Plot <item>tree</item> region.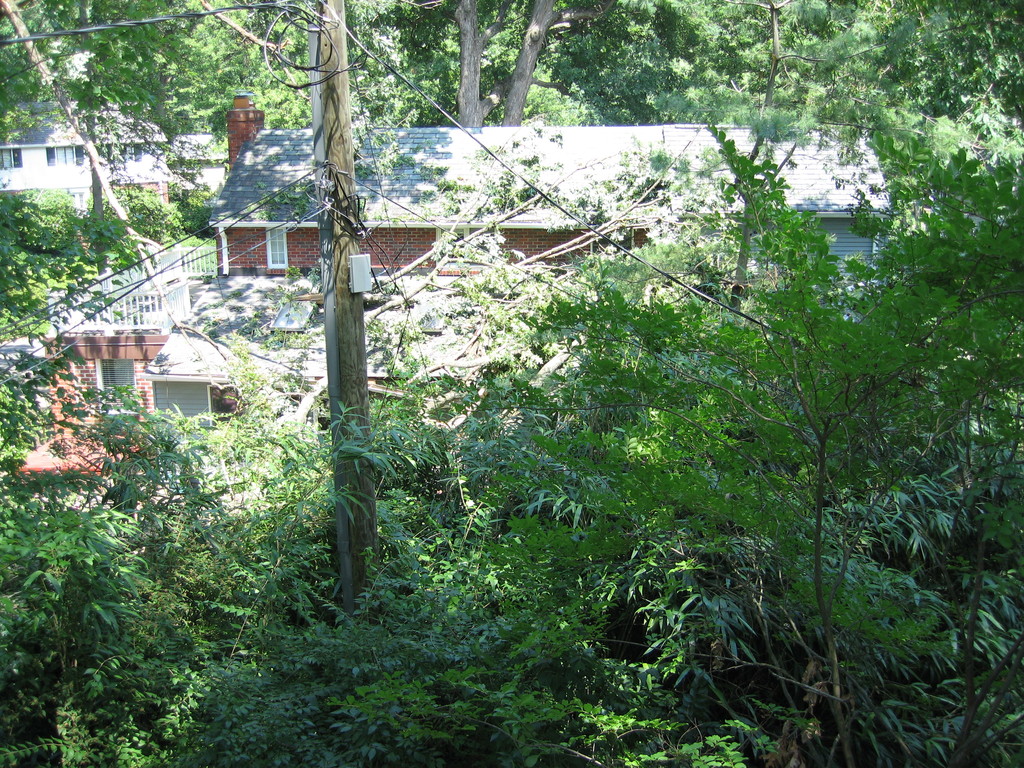
Plotted at 557, 0, 1023, 247.
